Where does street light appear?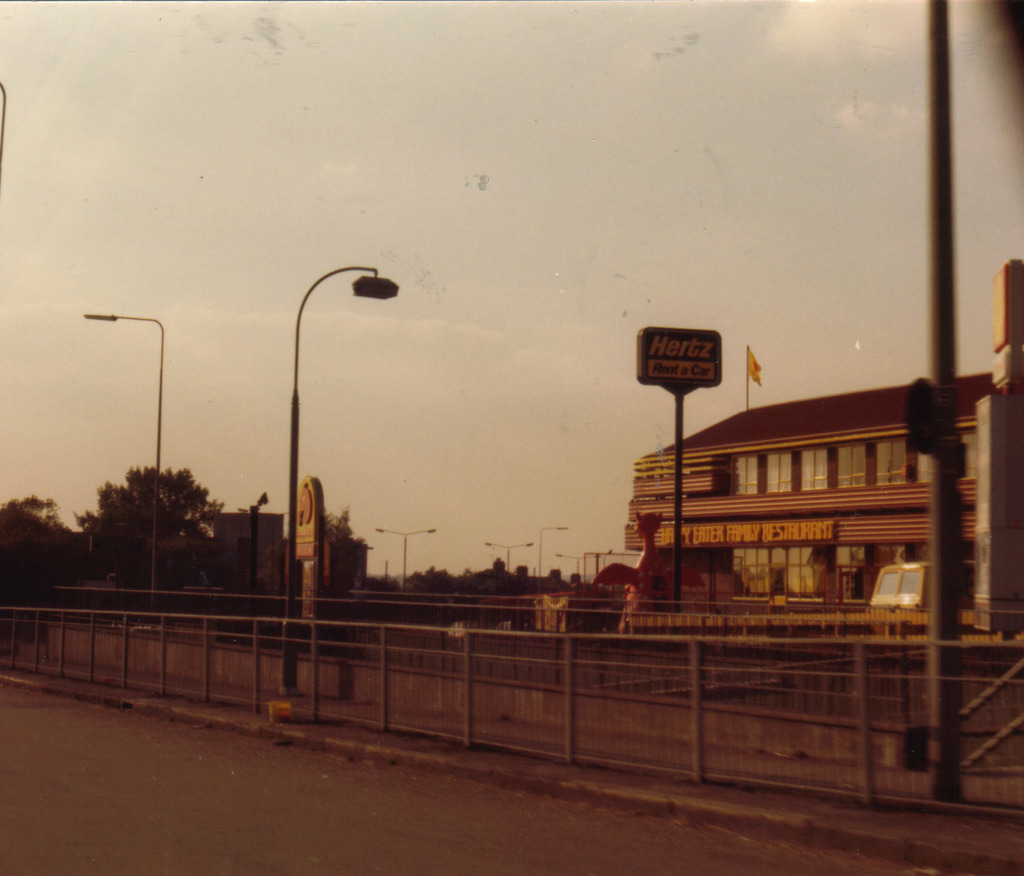
Appears at Rect(251, 255, 413, 694).
